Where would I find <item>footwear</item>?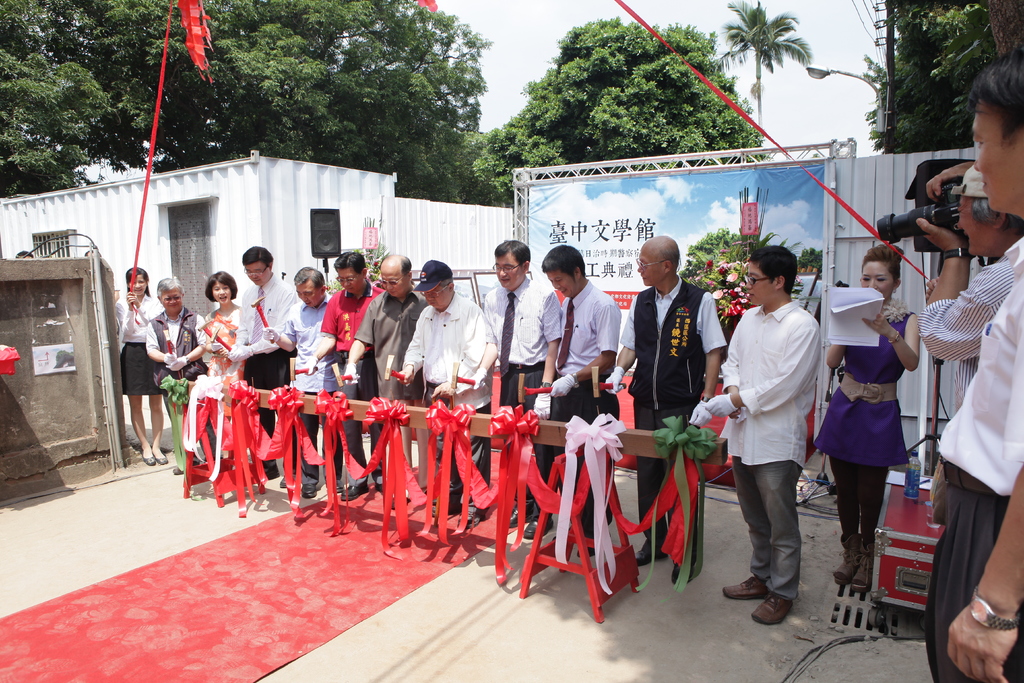
At (x1=508, y1=507, x2=529, y2=526).
